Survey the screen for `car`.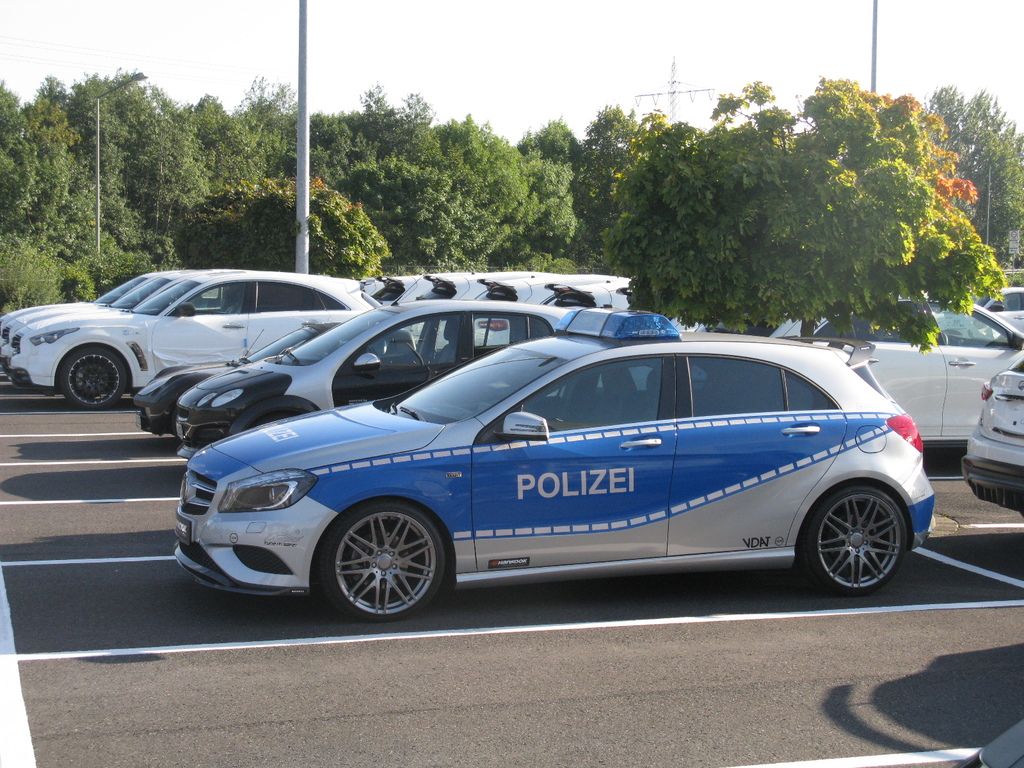
Survey found: locate(758, 285, 1022, 454).
